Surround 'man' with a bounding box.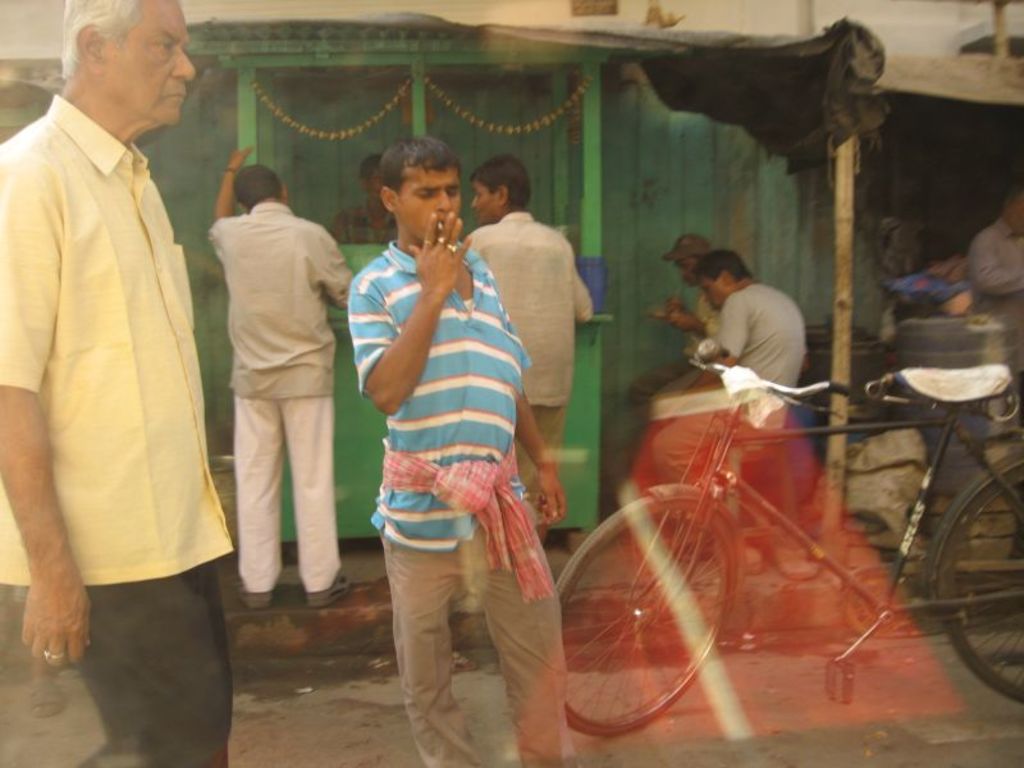
bbox=(684, 243, 810, 406).
